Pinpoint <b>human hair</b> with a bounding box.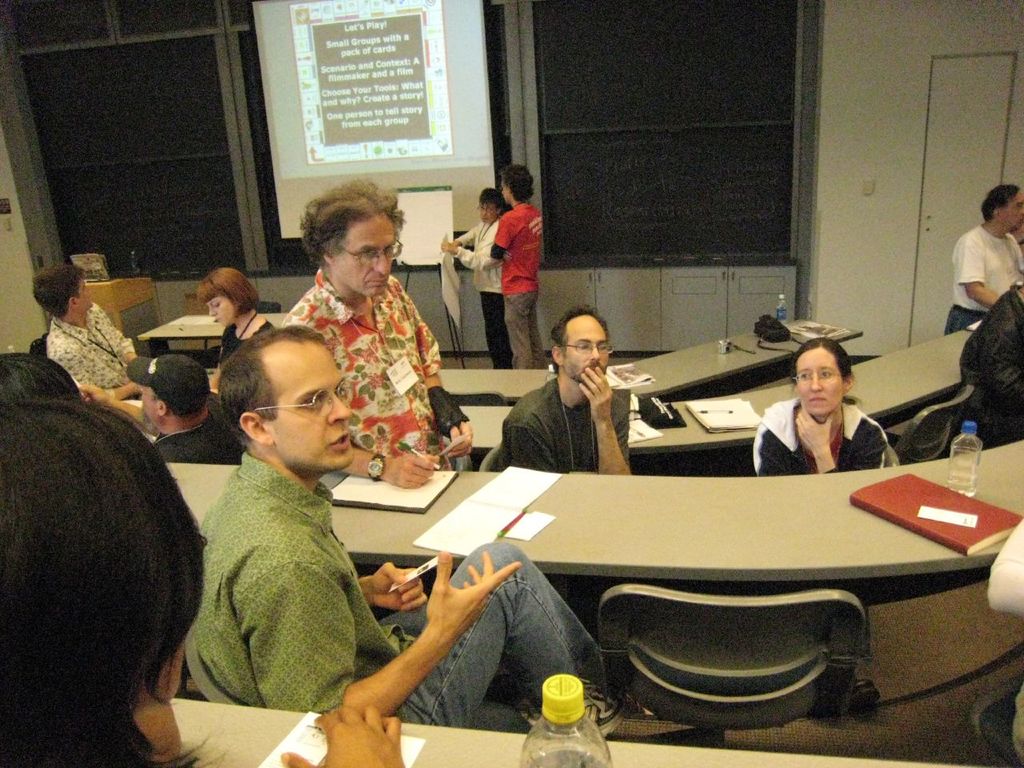
[0, 350, 89, 400].
